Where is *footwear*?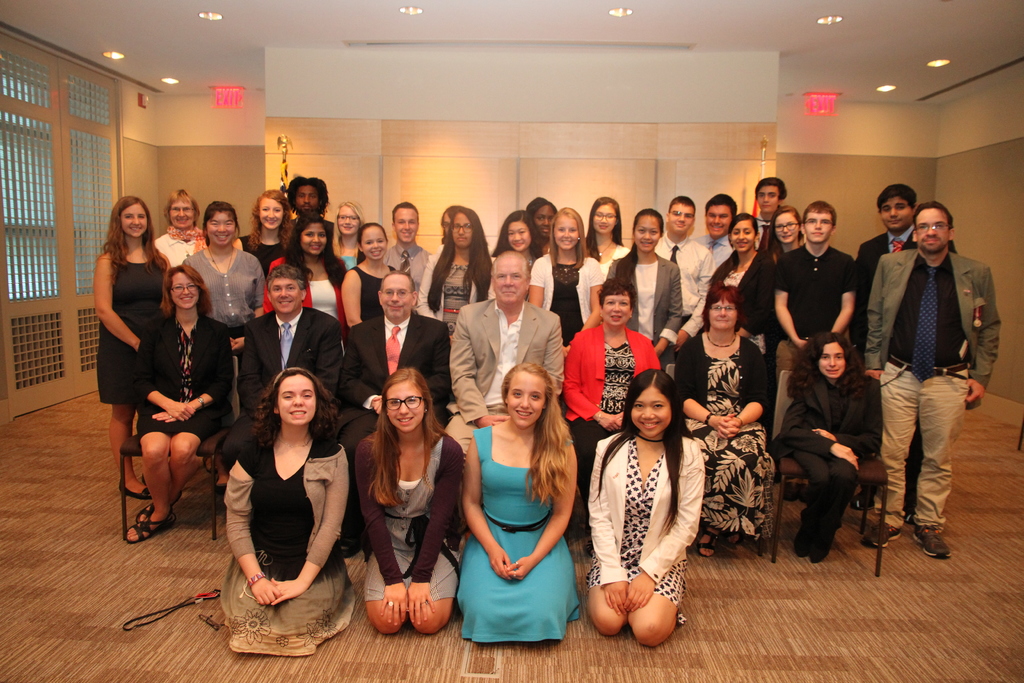
pyautogui.locateOnScreen(910, 525, 951, 561).
